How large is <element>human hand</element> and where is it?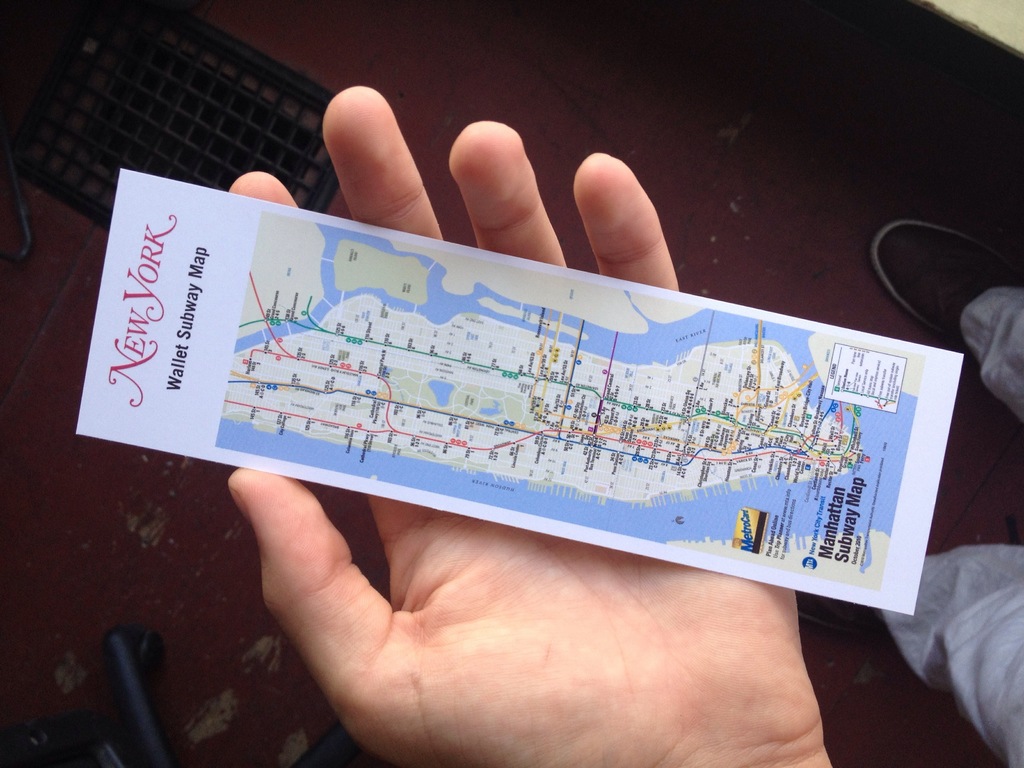
Bounding box: <box>220,76,826,767</box>.
